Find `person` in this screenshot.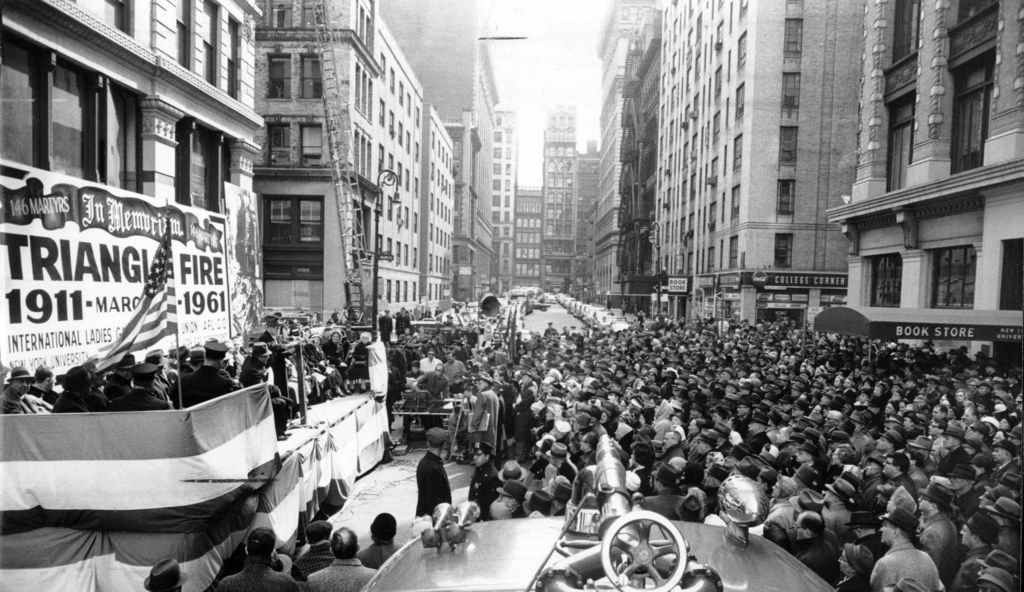
The bounding box for `person` is bbox=(471, 441, 497, 516).
